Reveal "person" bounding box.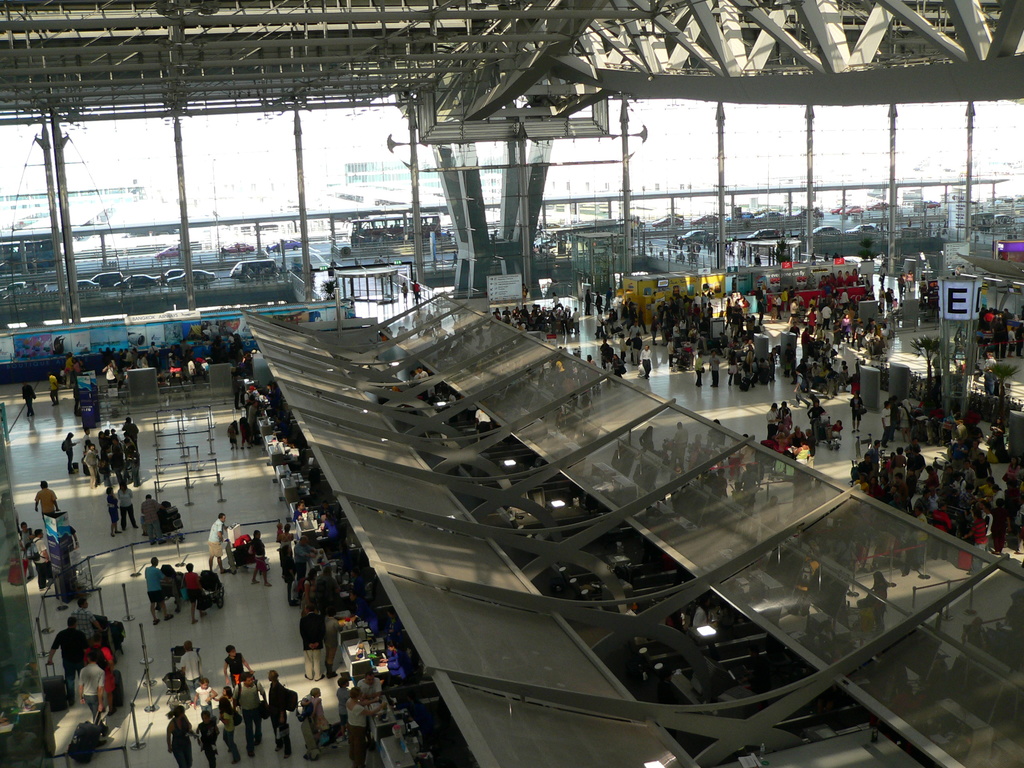
Revealed: bbox=(297, 695, 321, 758).
